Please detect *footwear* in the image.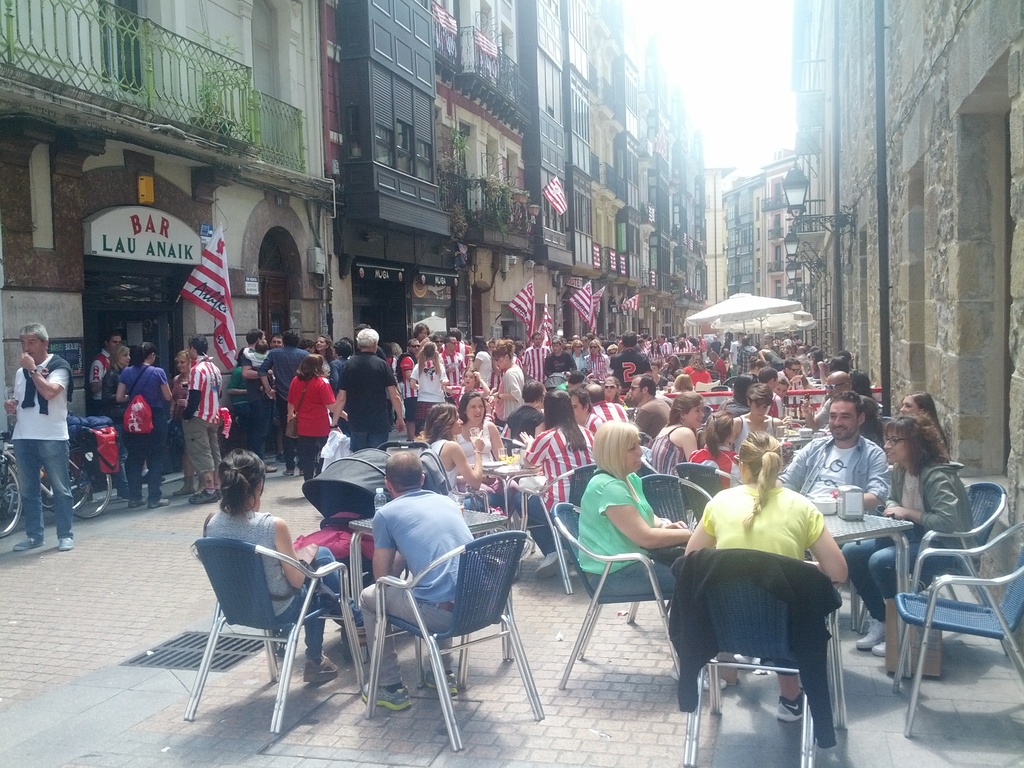
[872,643,886,660].
